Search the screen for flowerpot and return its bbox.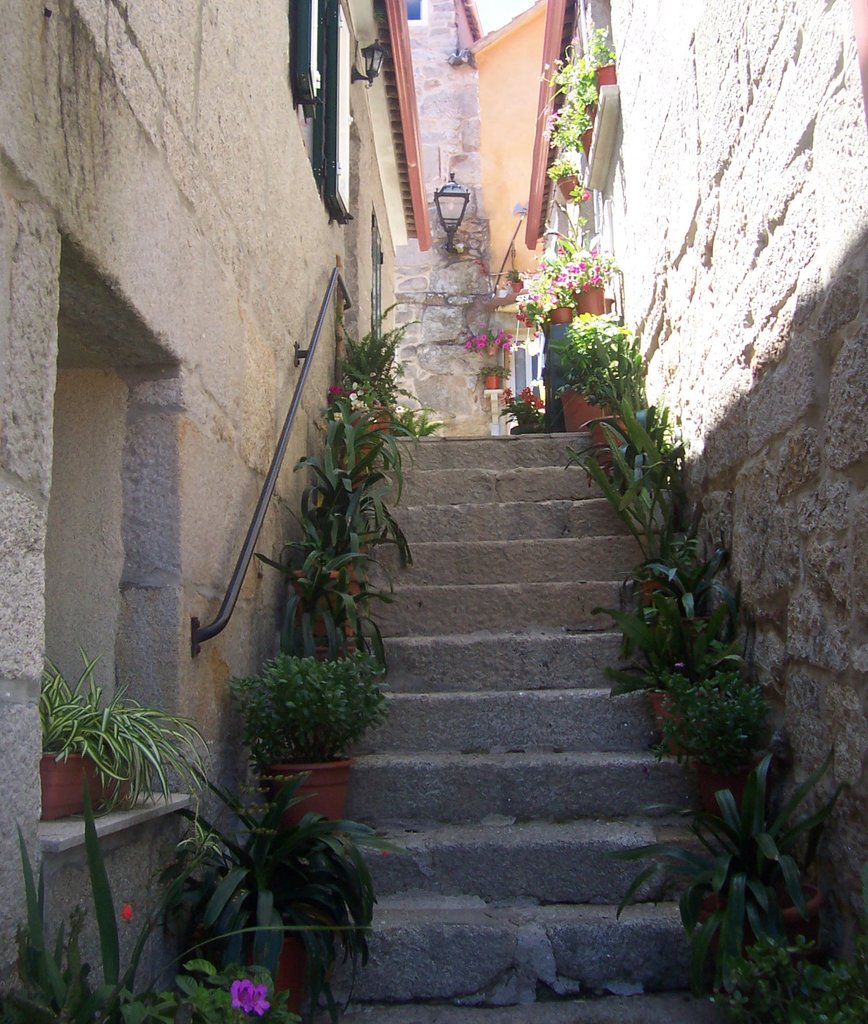
Found: [261, 765, 352, 843].
